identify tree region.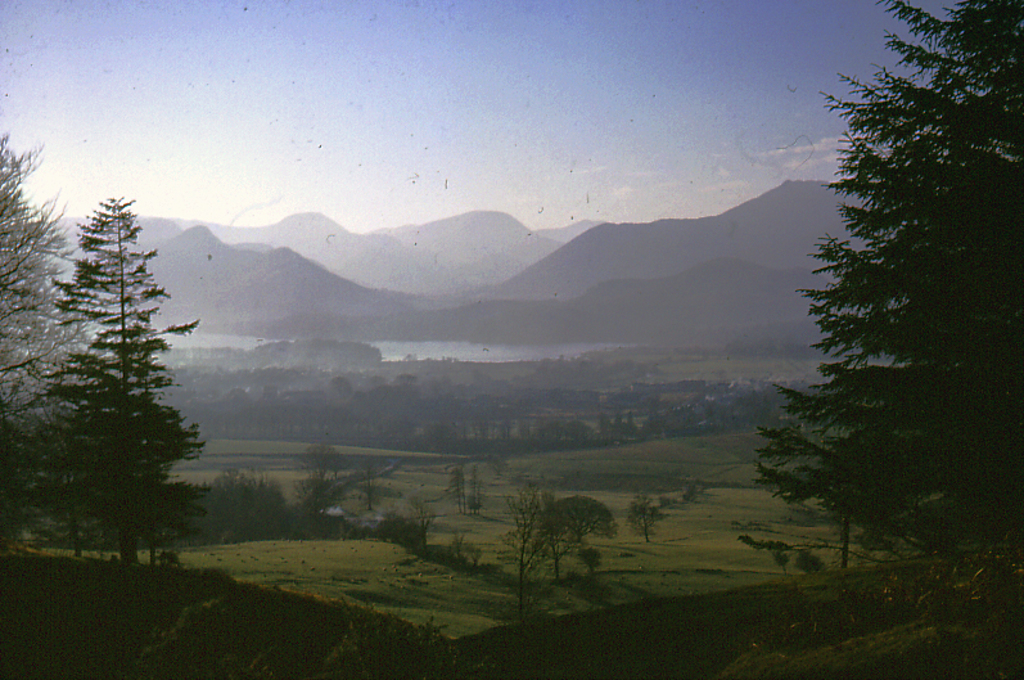
Region: <region>26, 204, 211, 560</region>.
